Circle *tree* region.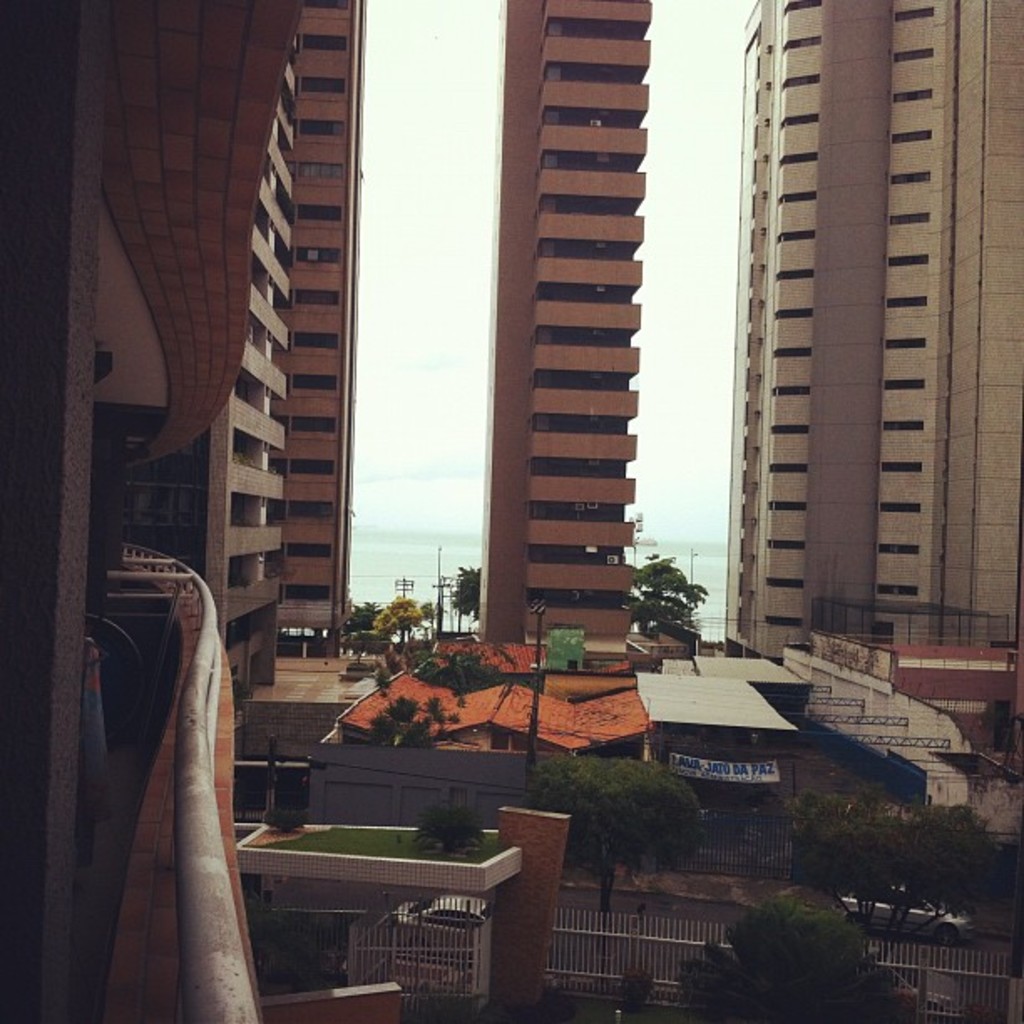
Region: select_region(505, 738, 758, 904).
